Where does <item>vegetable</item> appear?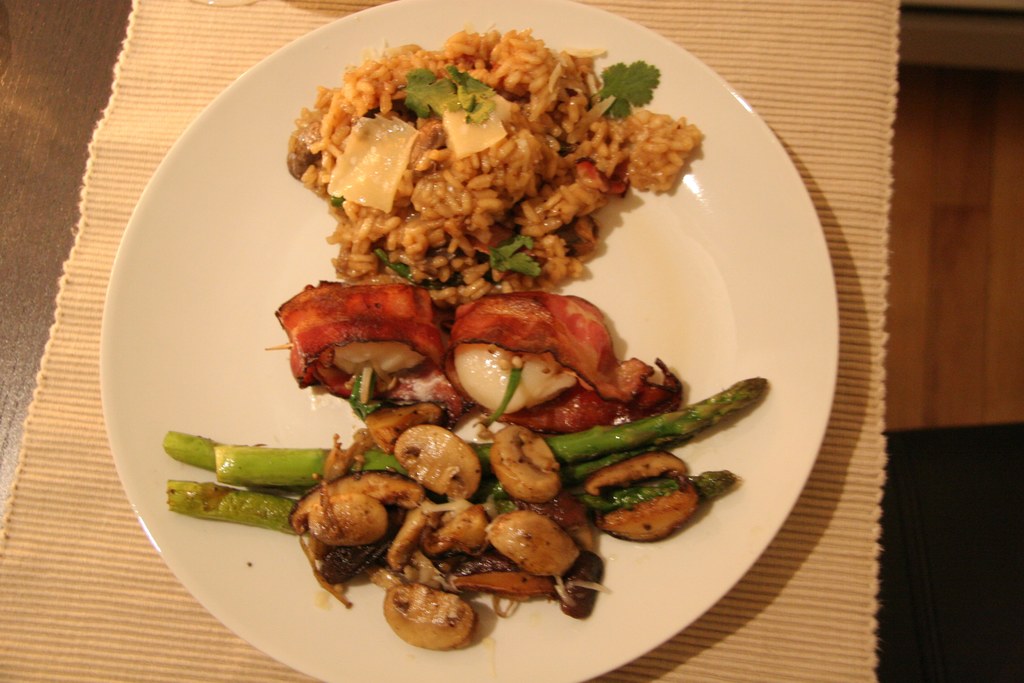
Appears at (x1=595, y1=55, x2=660, y2=119).
